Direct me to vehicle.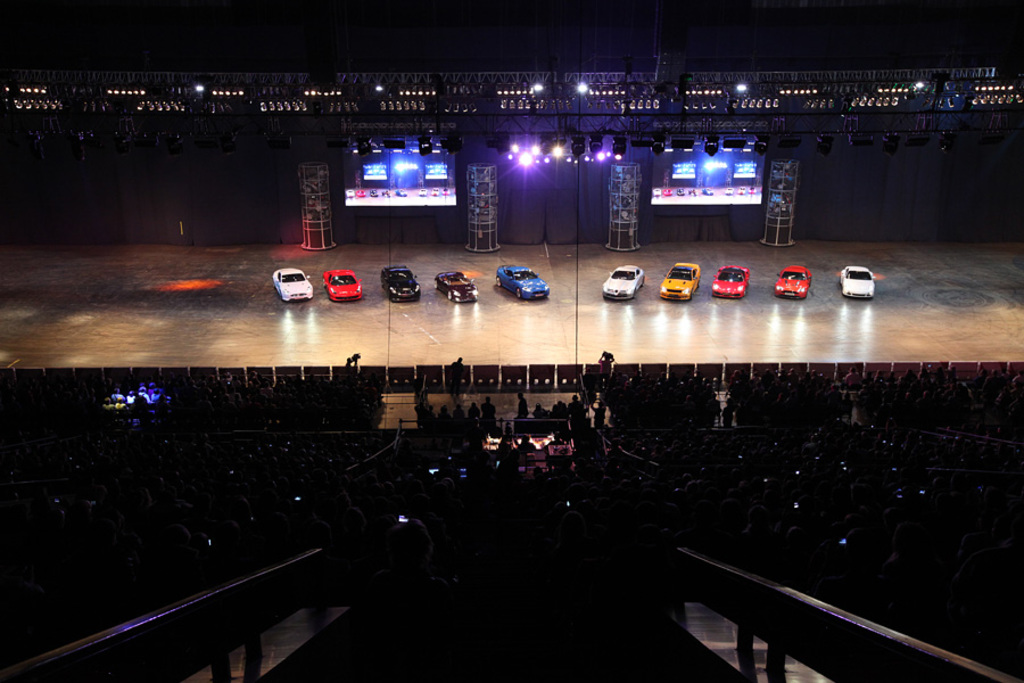
Direction: crop(773, 265, 814, 301).
